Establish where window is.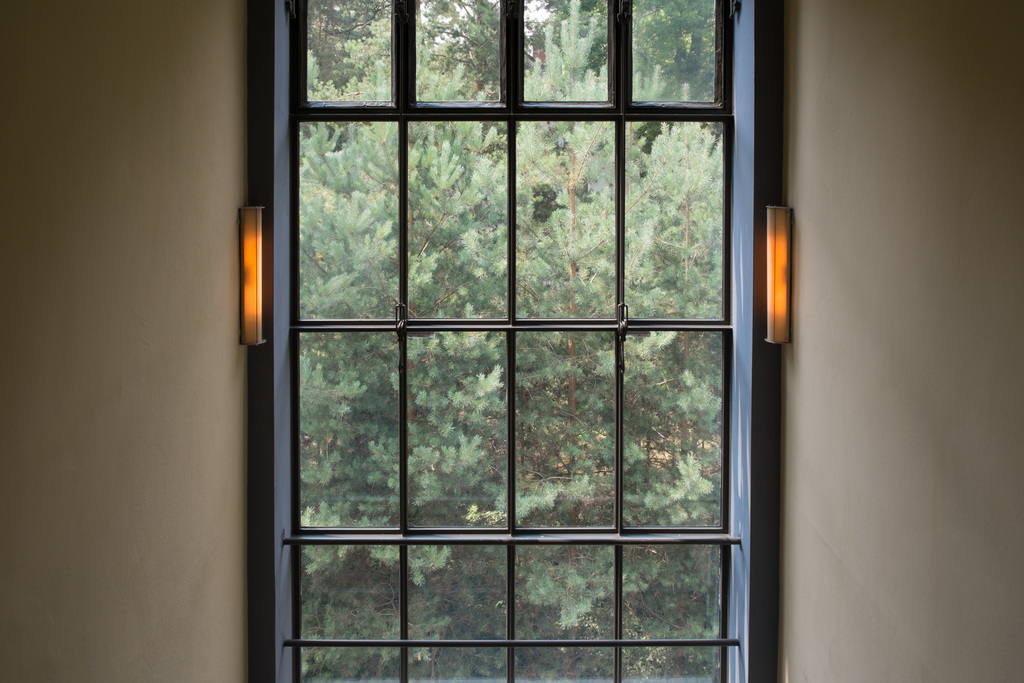
Established at rect(187, 0, 821, 682).
